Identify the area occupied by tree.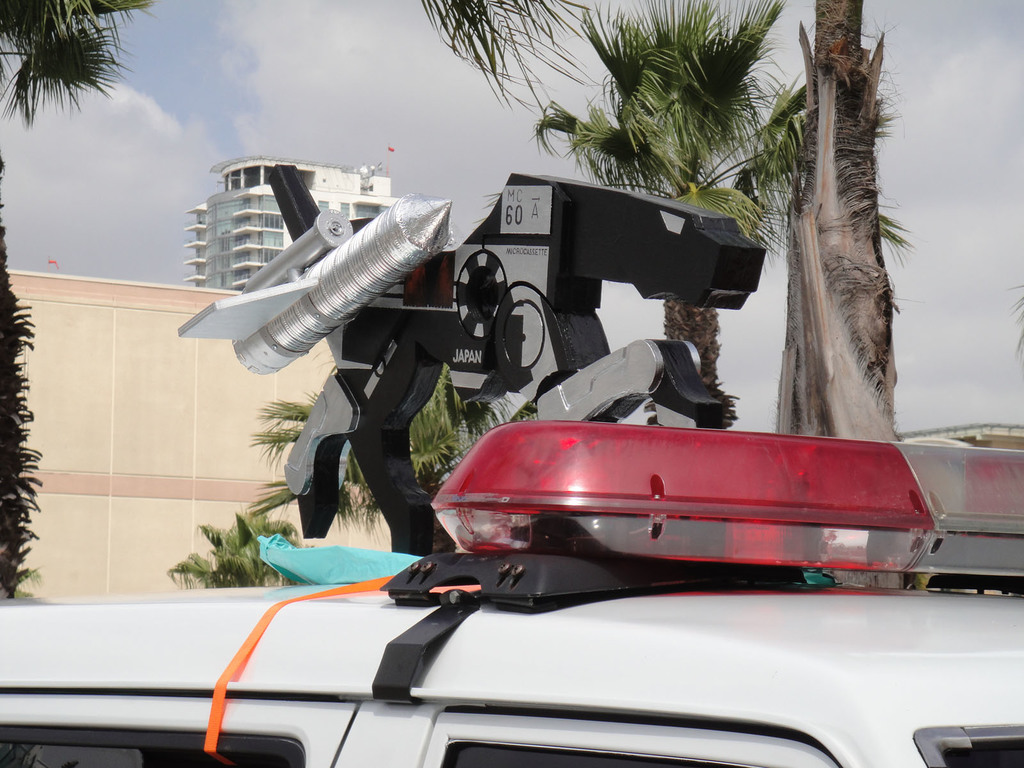
Area: box=[255, 356, 535, 566].
